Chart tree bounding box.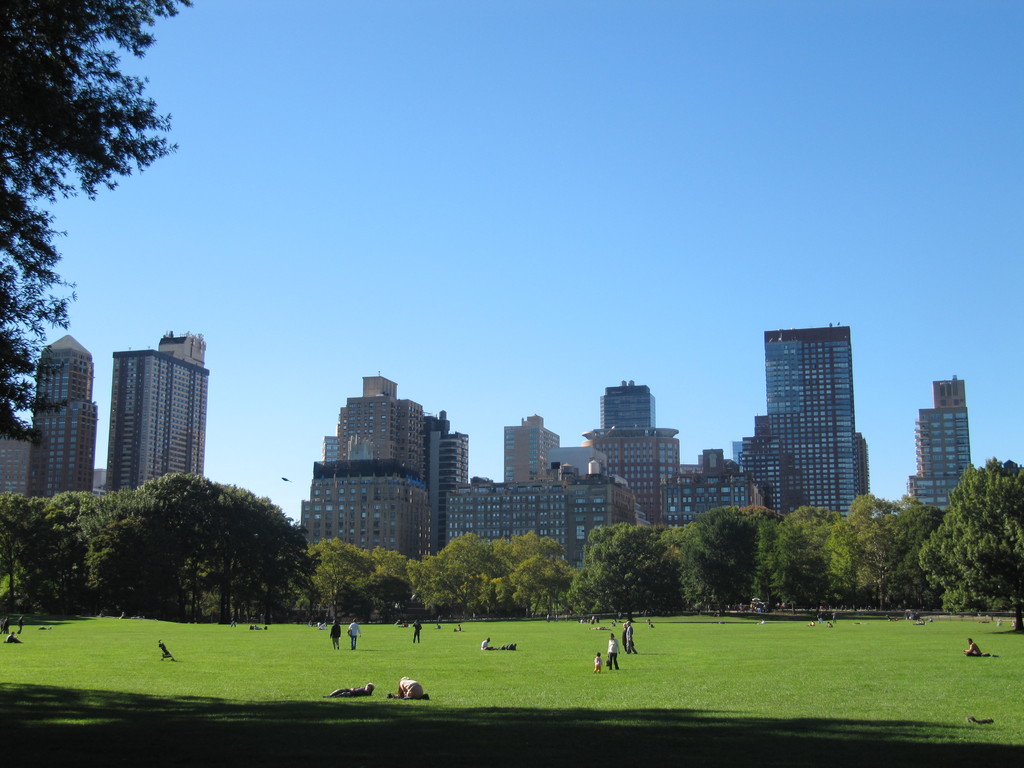
Charted: pyautogui.locateOnScreen(70, 478, 301, 624).
